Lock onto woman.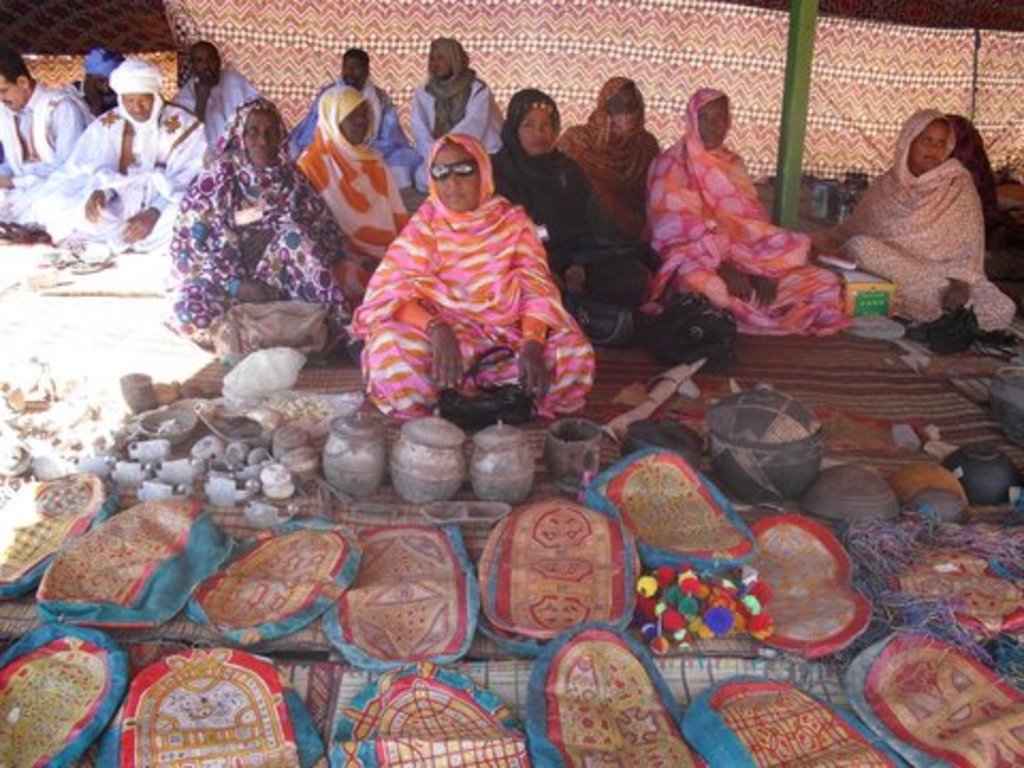
Locked: Rect(489, 85, 661, 307).
